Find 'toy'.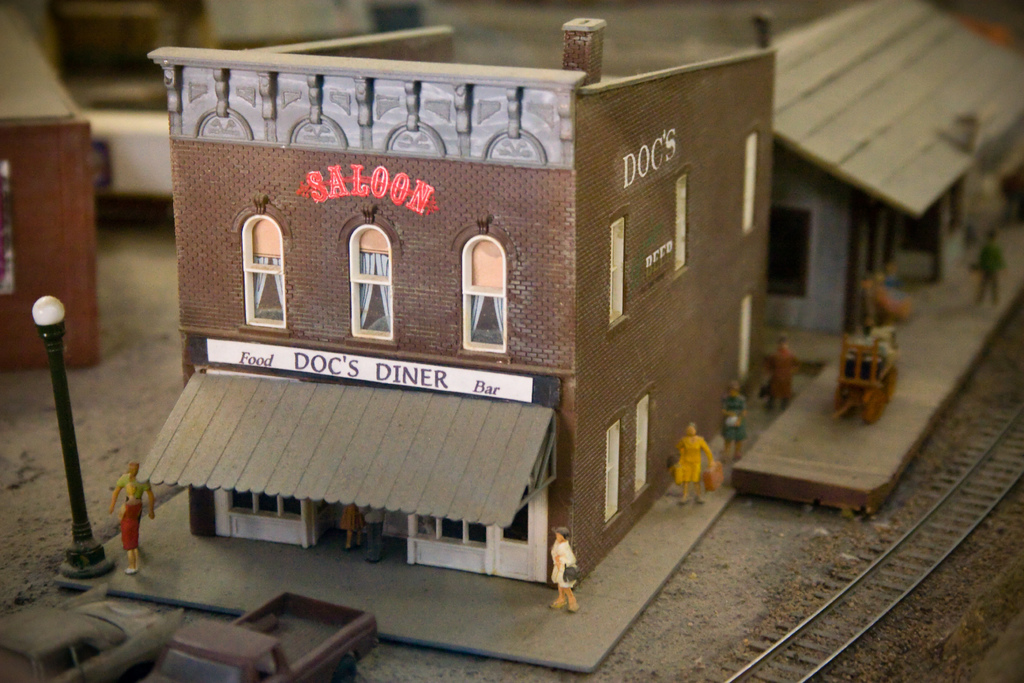
(x1=680, y1=418, x2=723, y2=506).
